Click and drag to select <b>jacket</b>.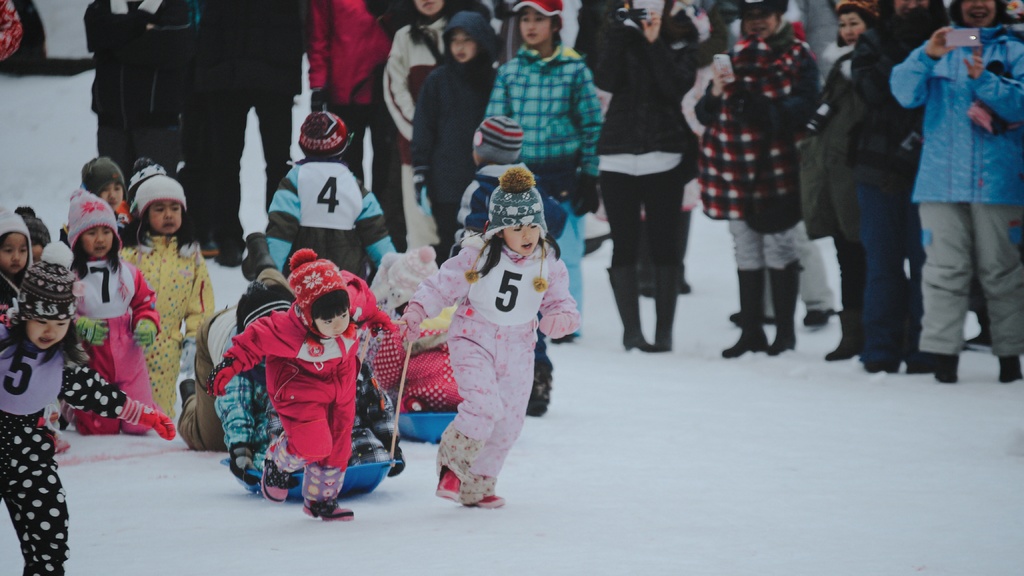
Selection: <region>305, 0, 394, 109</region>.
